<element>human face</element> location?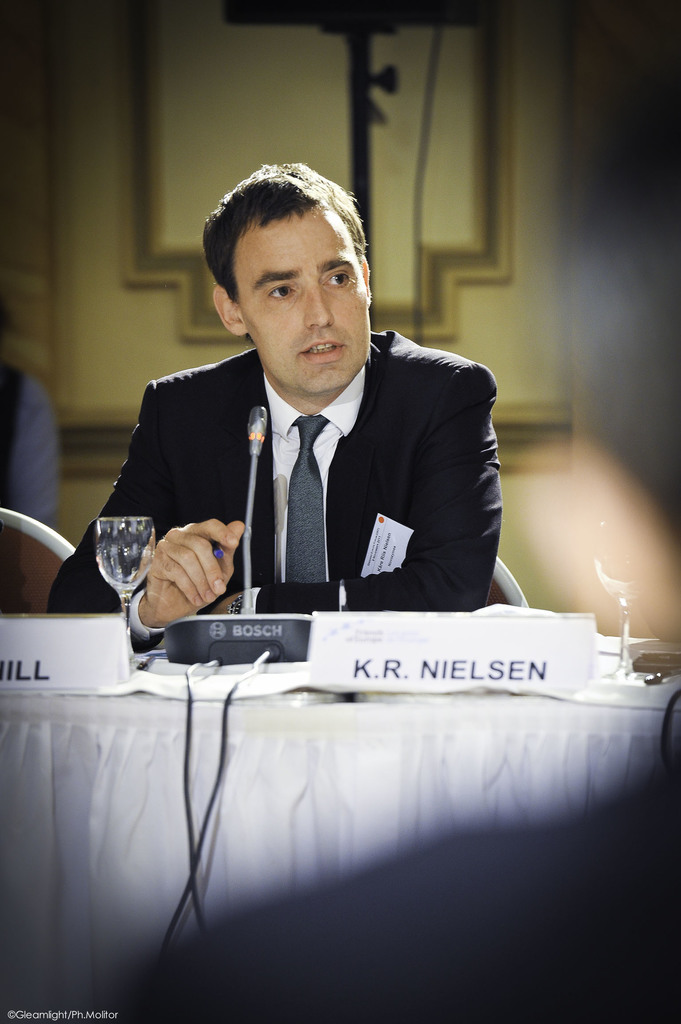
bbox=(234, 202, 369, 390)
